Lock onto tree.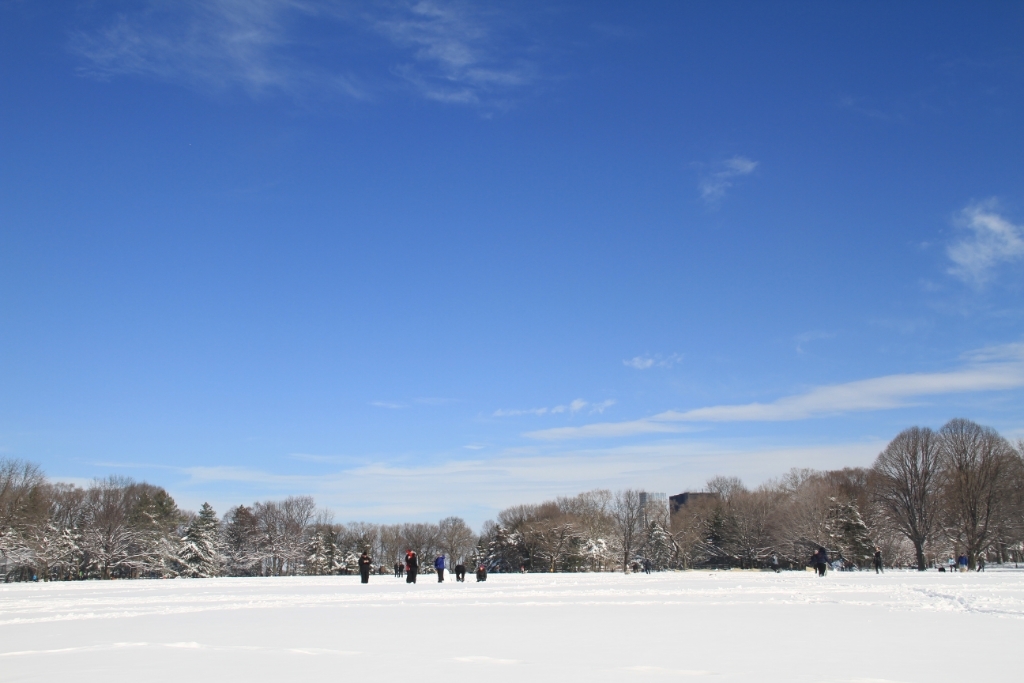
Locked: crop(213, 502, 329, 574).
